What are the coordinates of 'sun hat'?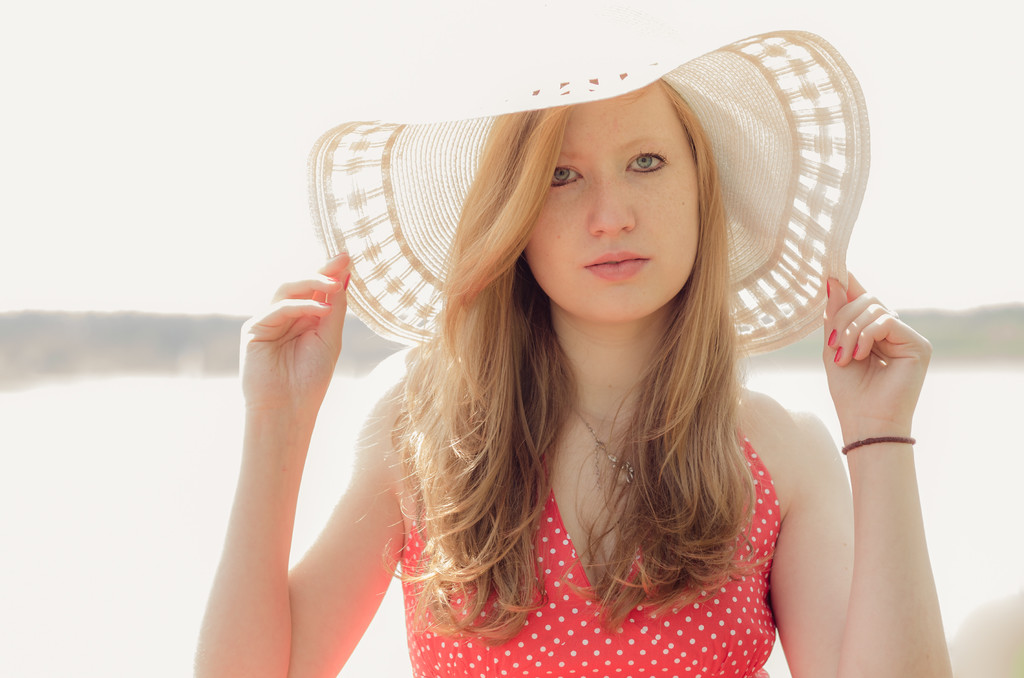
307:31:874:366.
